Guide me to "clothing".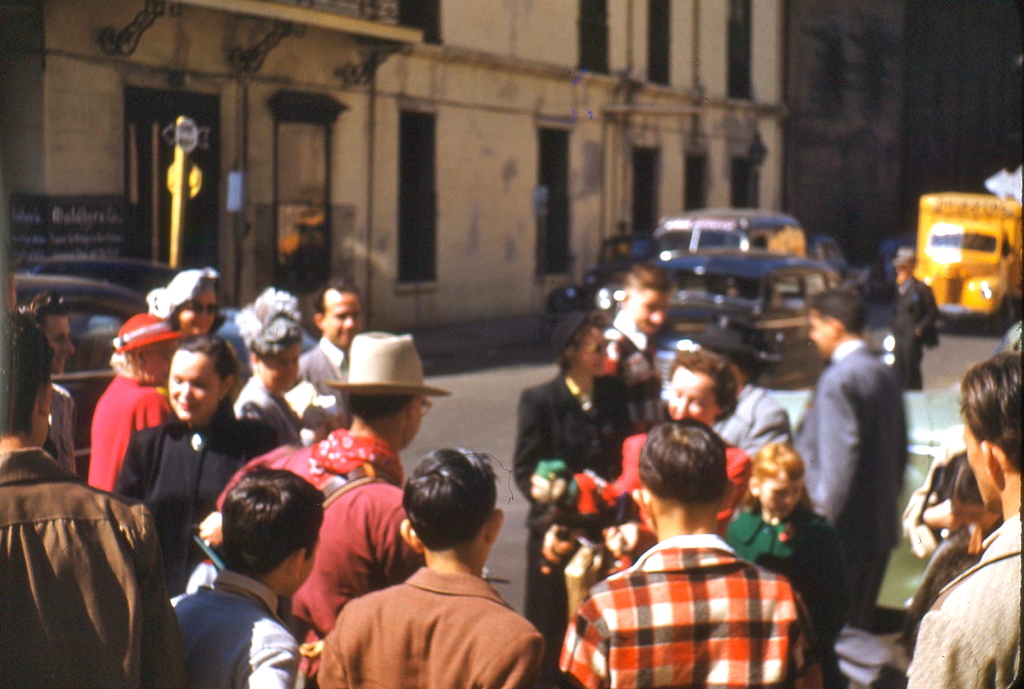
Guidance: [43,381,83,473].
